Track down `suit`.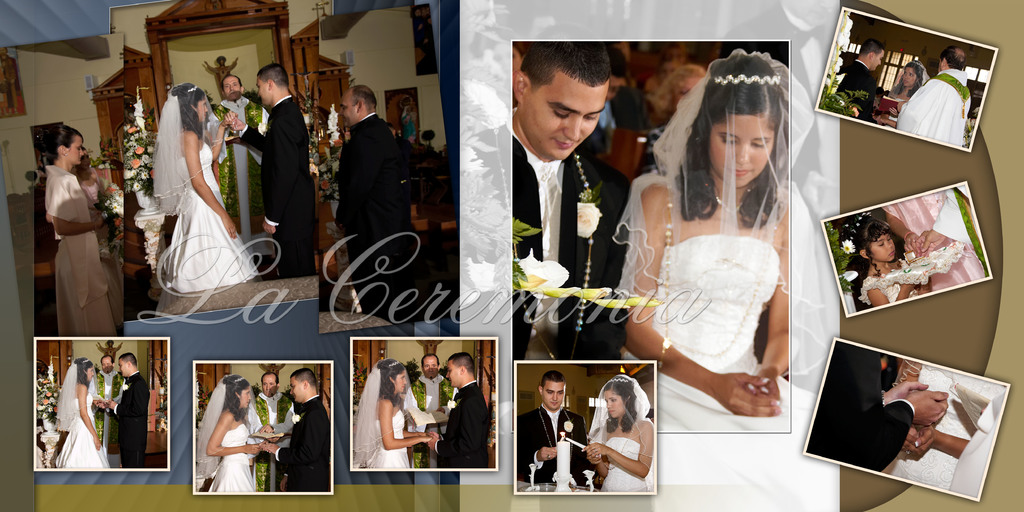
Tracked to 435 376 492 470.
